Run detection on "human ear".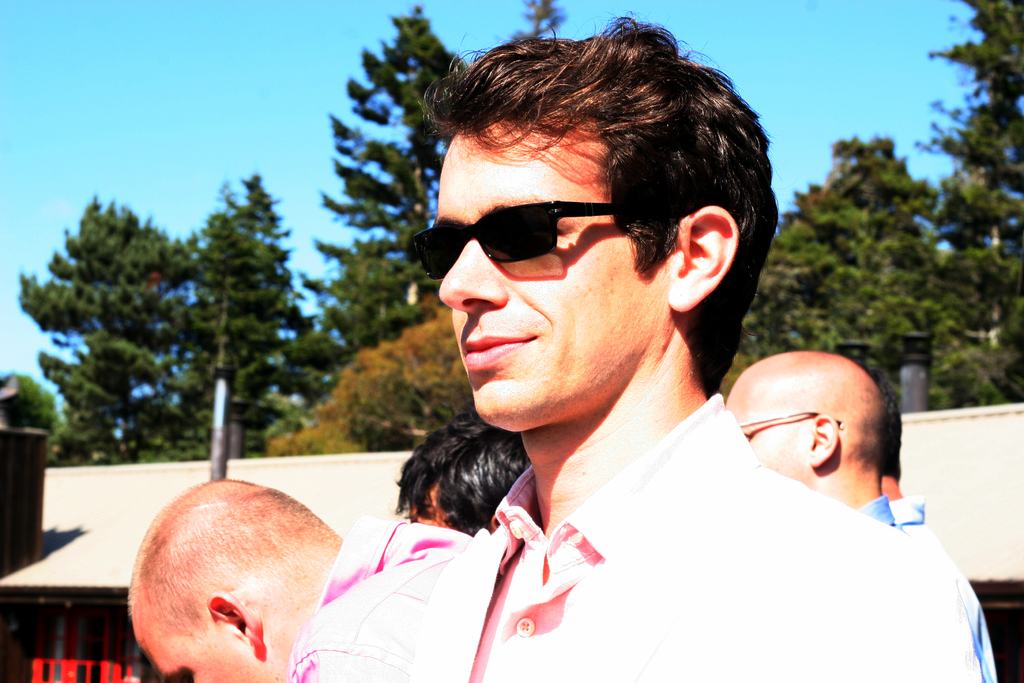
Result: Rect(204, 589, 269, 647).
